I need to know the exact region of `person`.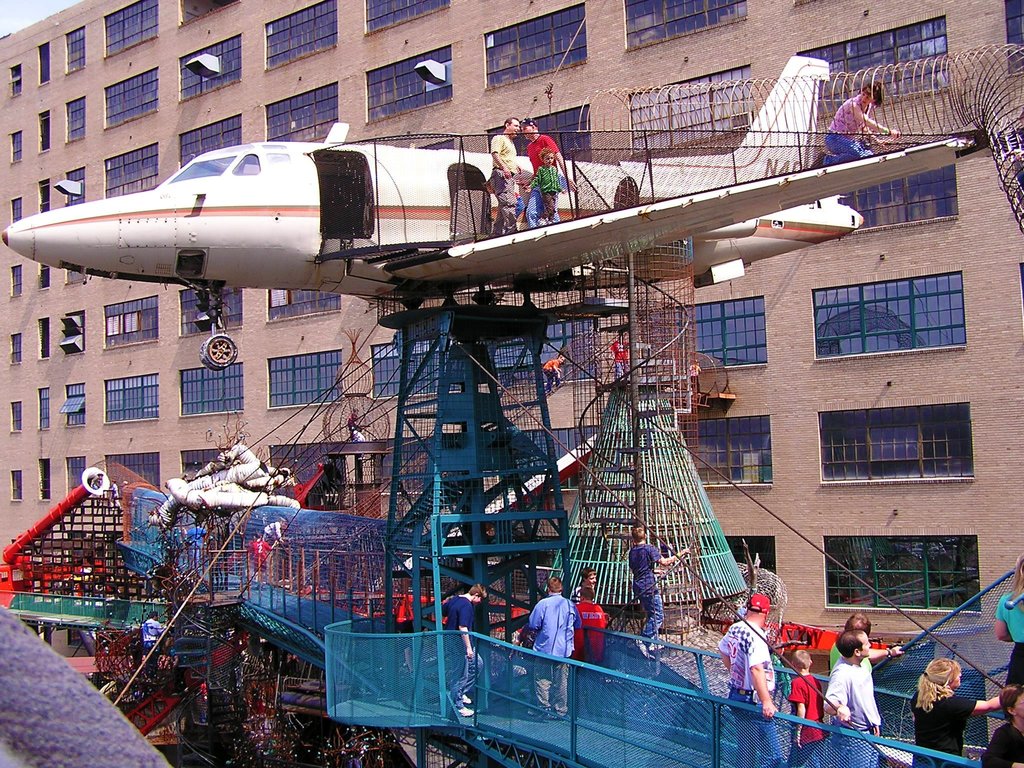
Region: 514, 114, 572, 229.
